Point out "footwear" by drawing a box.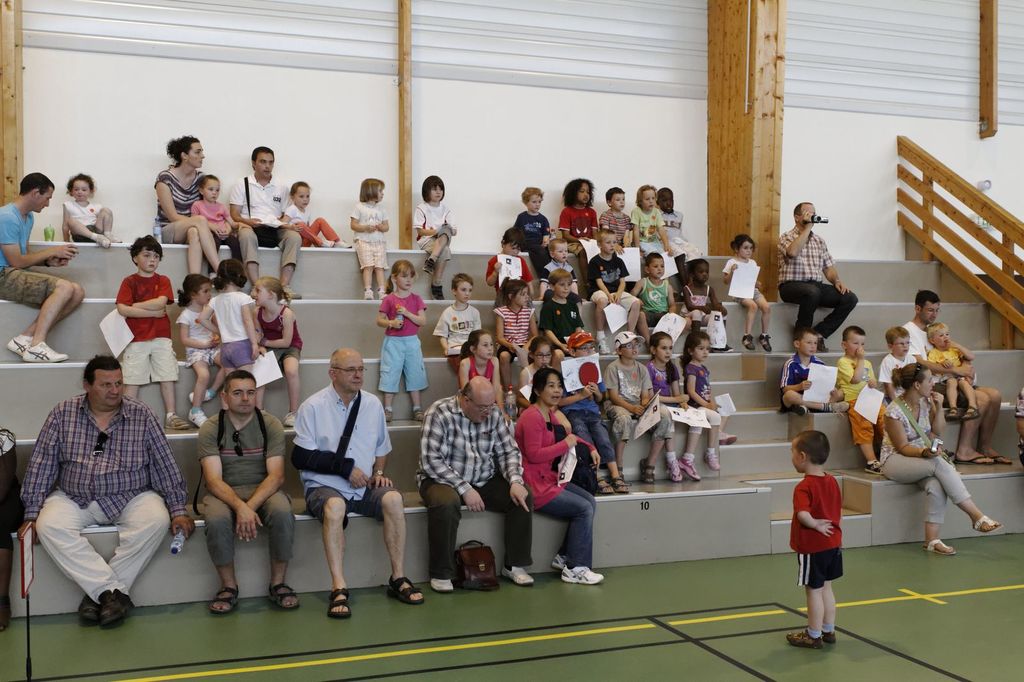
rect(385, 575, 426, 606).
